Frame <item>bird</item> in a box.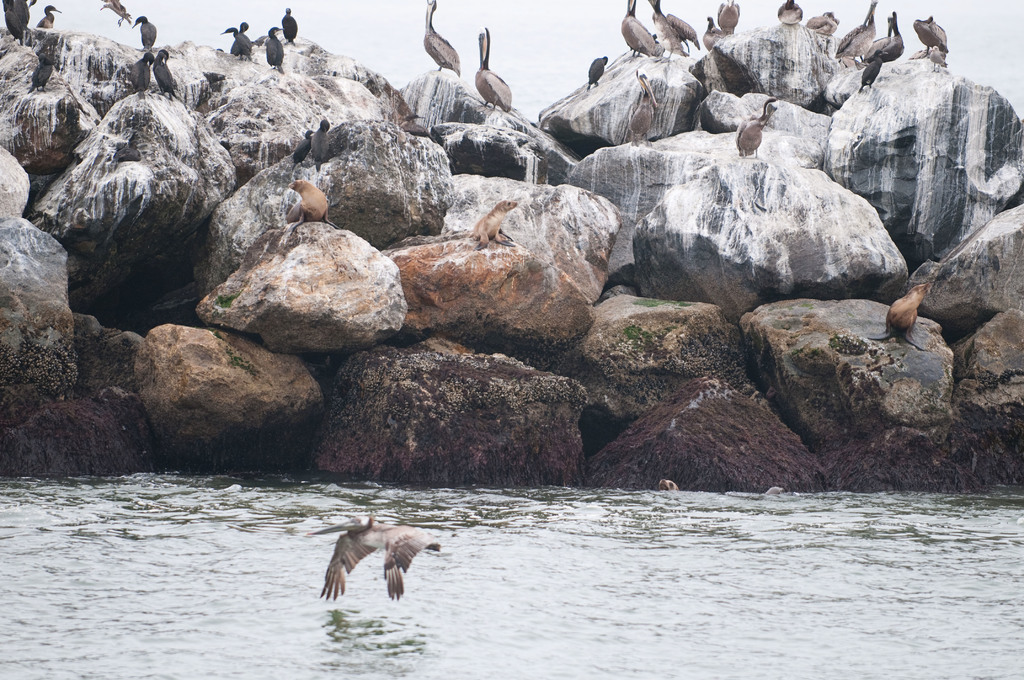
left=420, top=0, right=462, bottom=80.
